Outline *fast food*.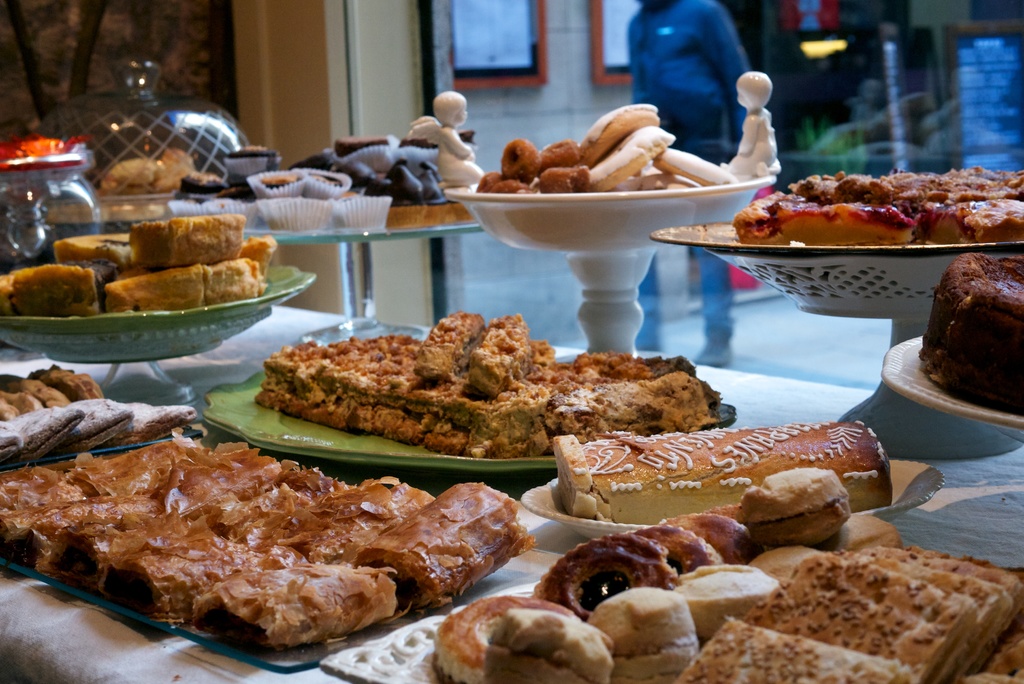
Outline: (503,140,543,183).
